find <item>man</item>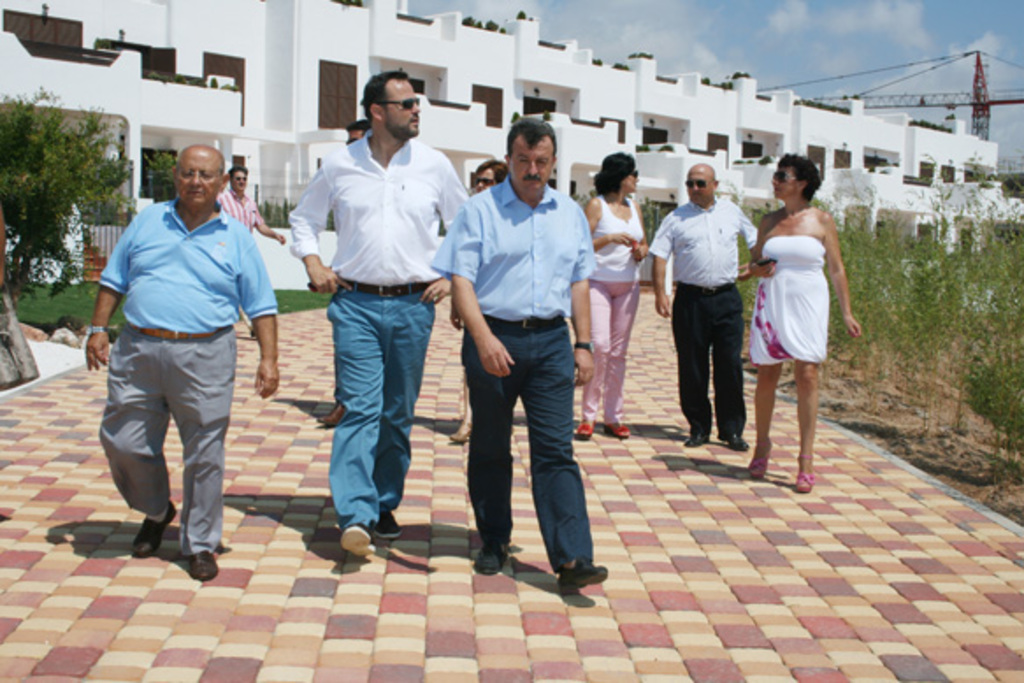
Rect(318, 121, 358, 428)
